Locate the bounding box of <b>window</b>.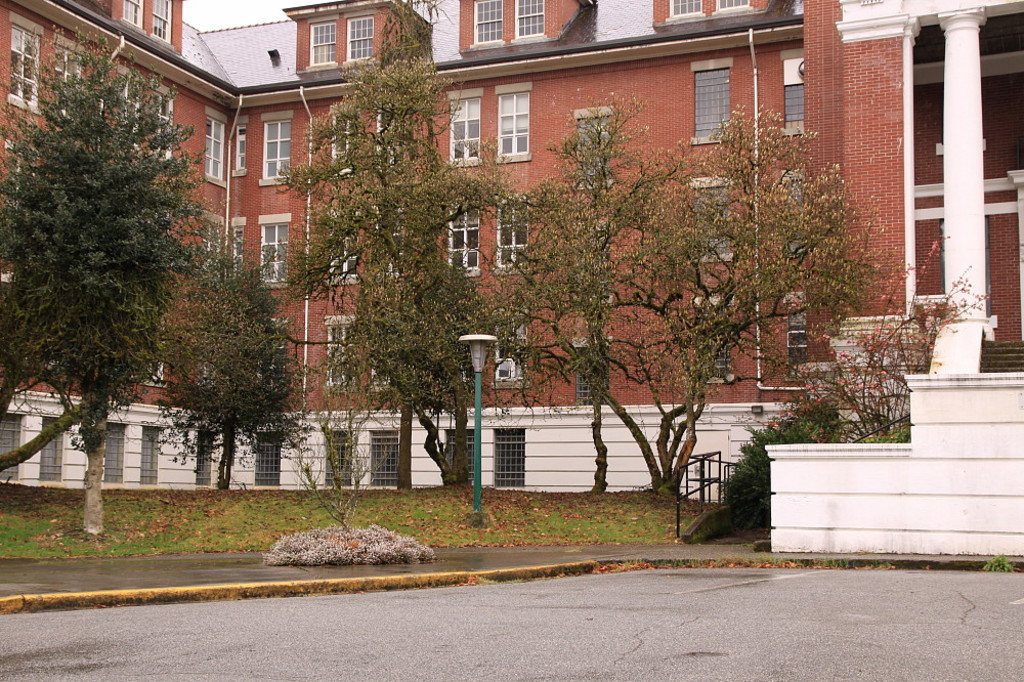
Bounding box: 116:0:144:32.
